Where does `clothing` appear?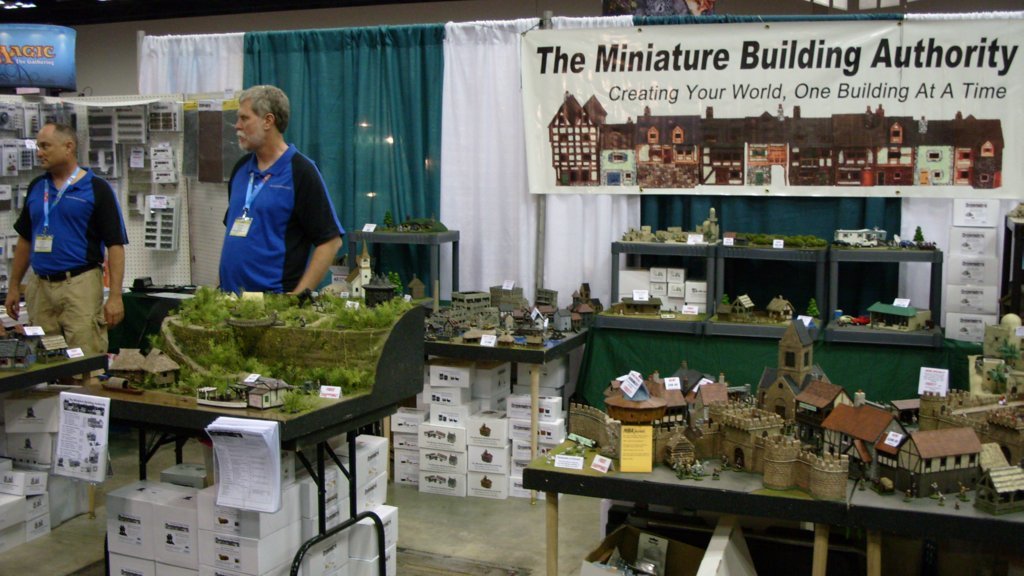
Appears at l=225, t=140, r=333, b=307.
